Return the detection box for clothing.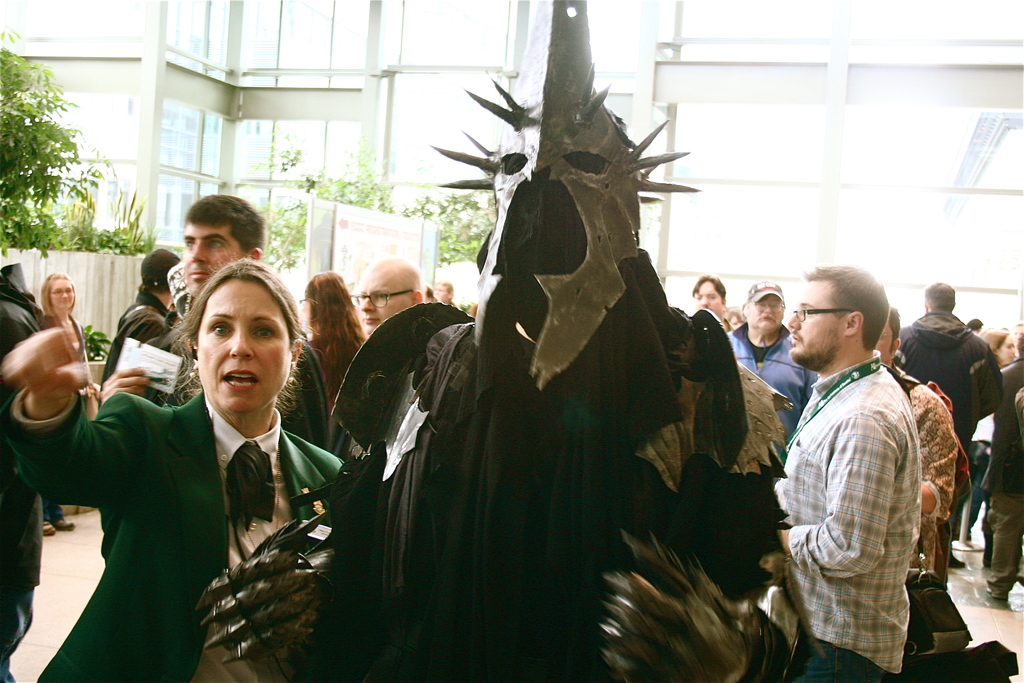
region(892, 308, 1004, 443).
